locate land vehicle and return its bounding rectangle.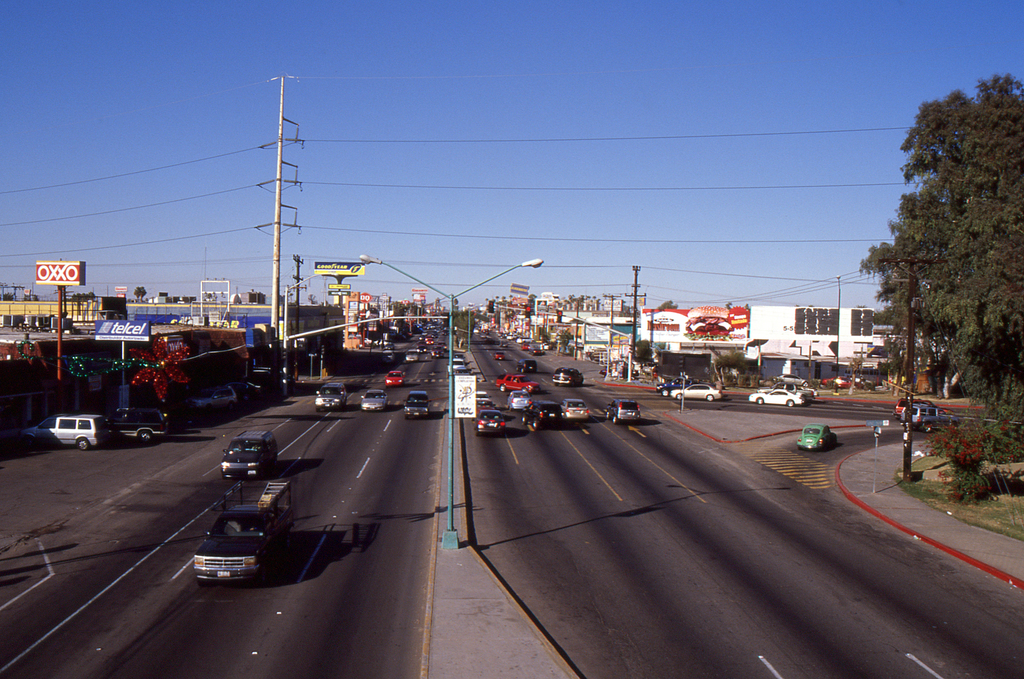
[500, 376, 533, 385].
